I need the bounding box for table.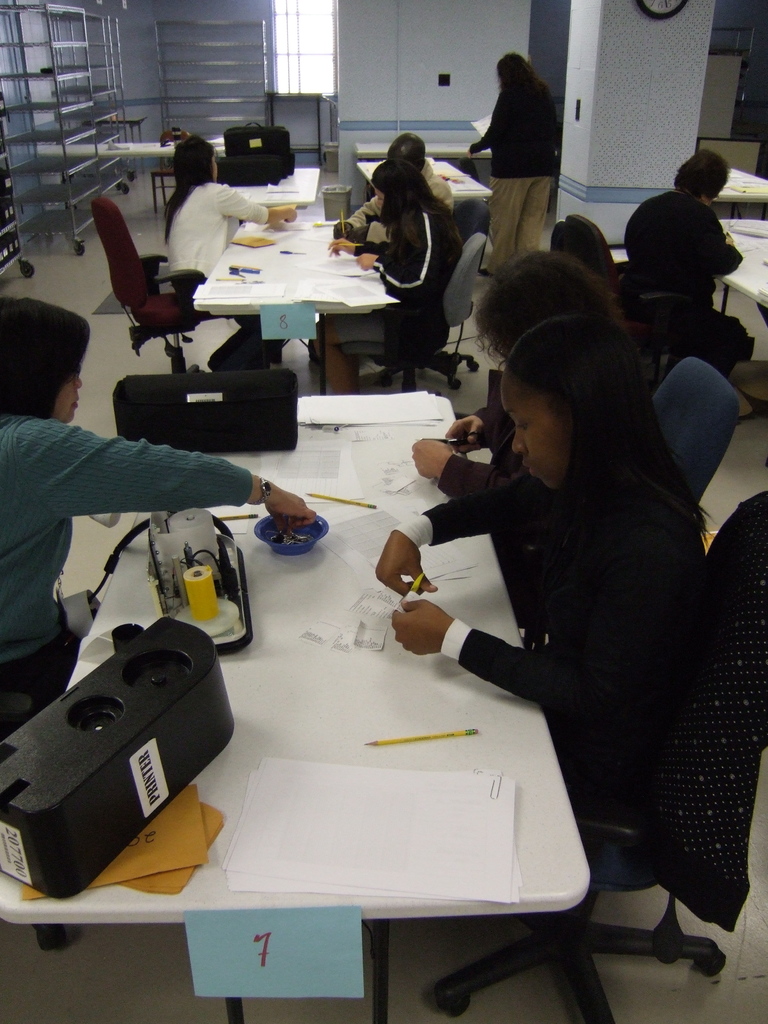
Here it is: locate(714, 162, 767, 218).
